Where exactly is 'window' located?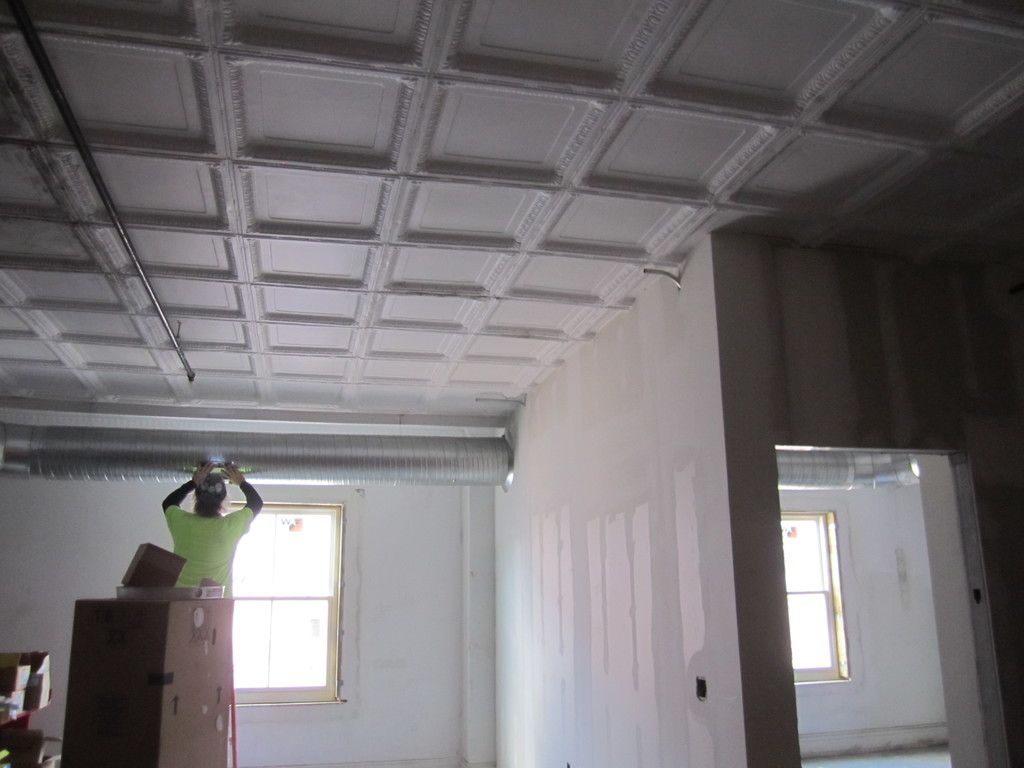
Its bounding box is rect(224, 507, 343, 700).
